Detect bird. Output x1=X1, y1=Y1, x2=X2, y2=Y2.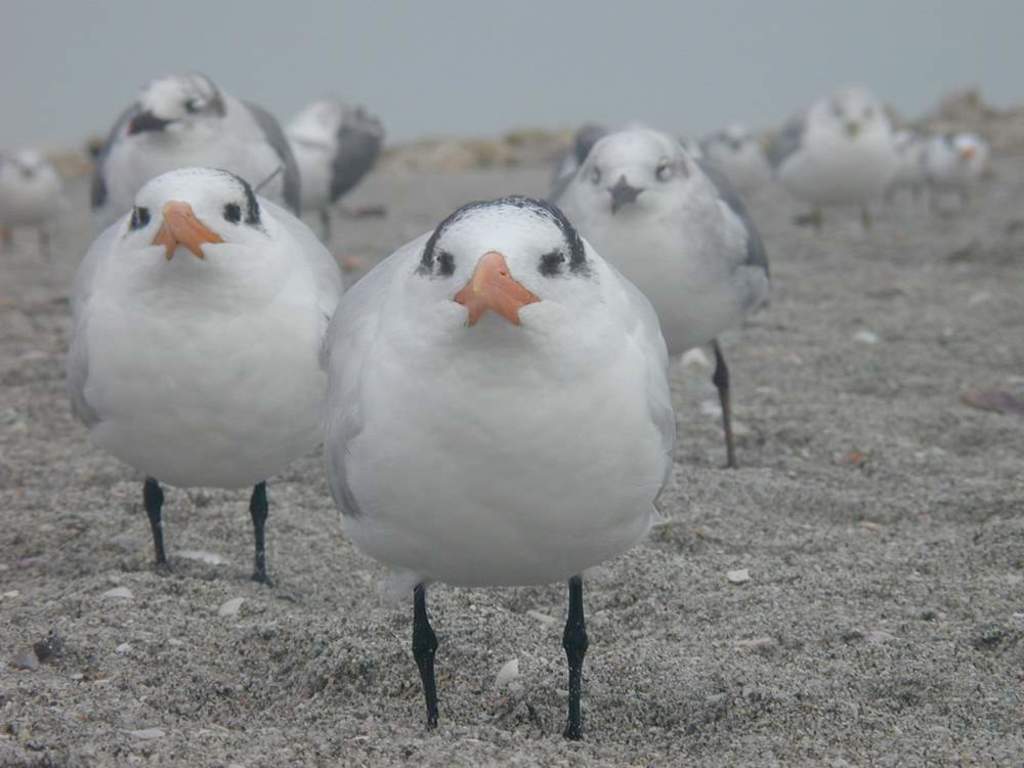
x1=876, y1=127, x2=916, y2=212.
